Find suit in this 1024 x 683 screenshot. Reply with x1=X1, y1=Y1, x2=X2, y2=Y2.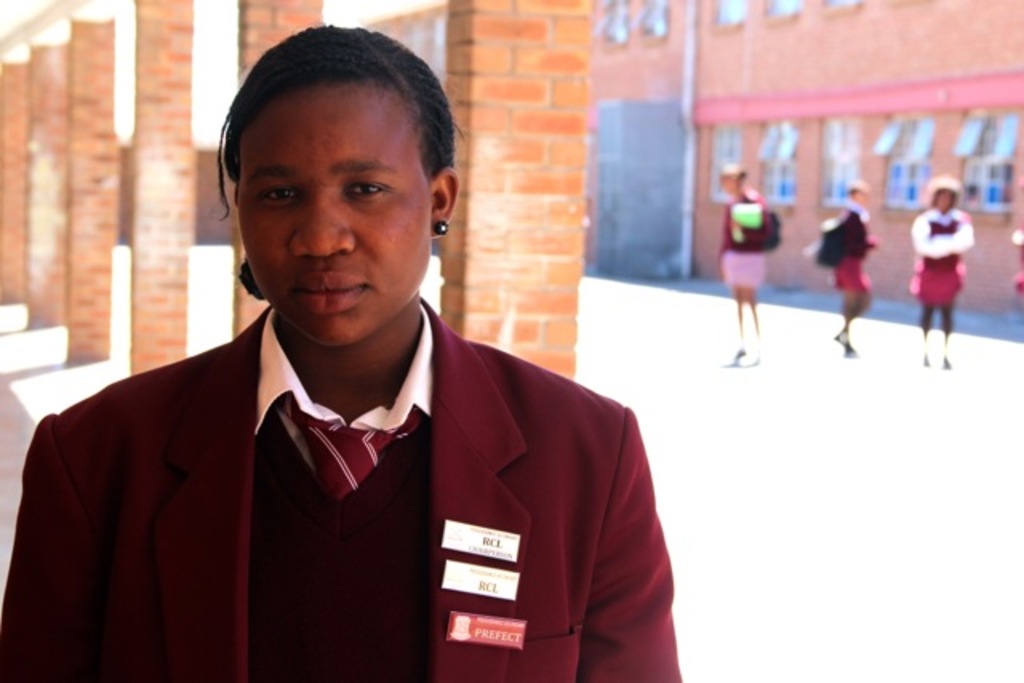
x1=14, y1=270, x2=693, y2=648.
